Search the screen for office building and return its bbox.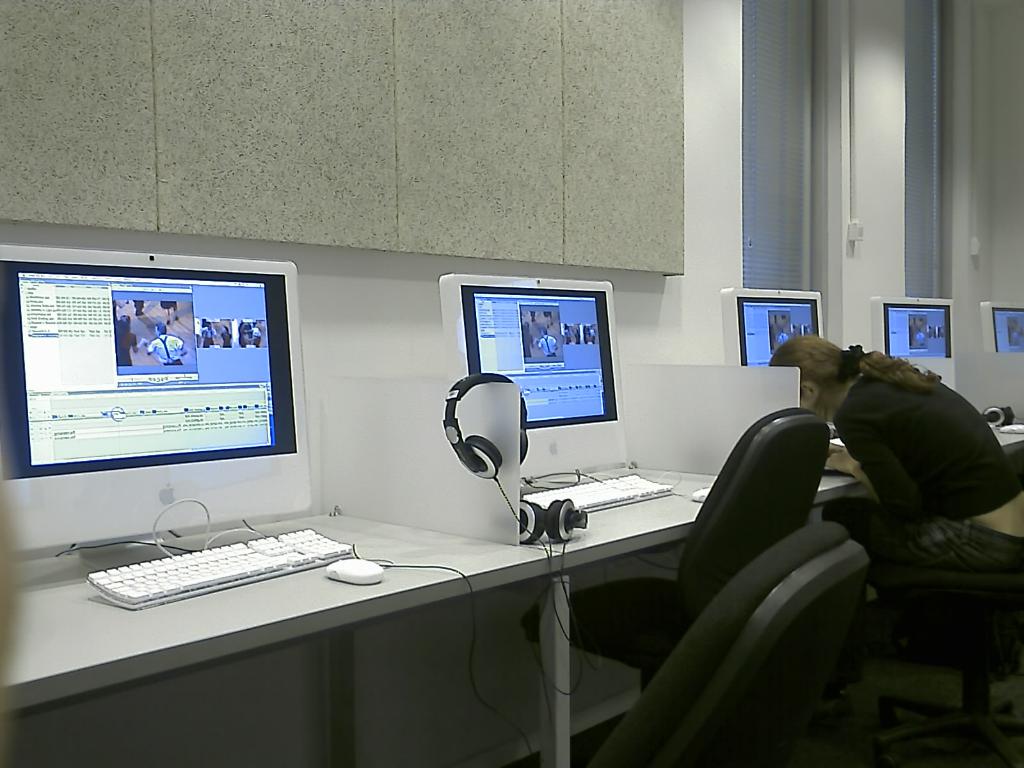
Found: 0 66 1023 767.
